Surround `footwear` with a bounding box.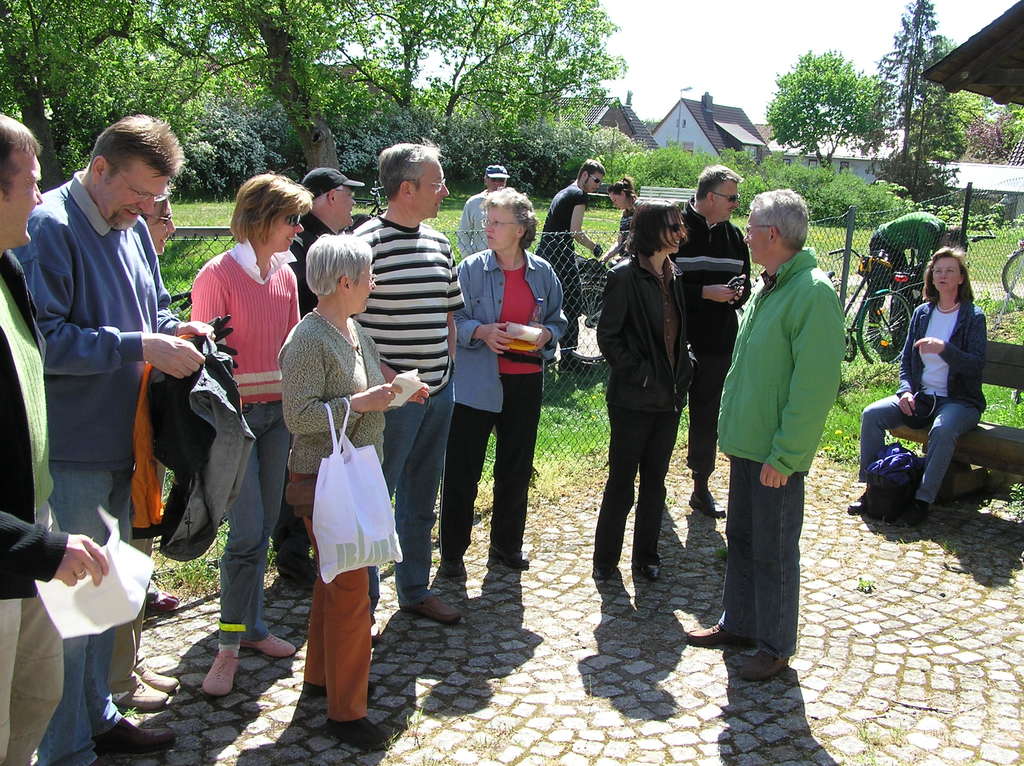
[679, 619, 750, 652].
